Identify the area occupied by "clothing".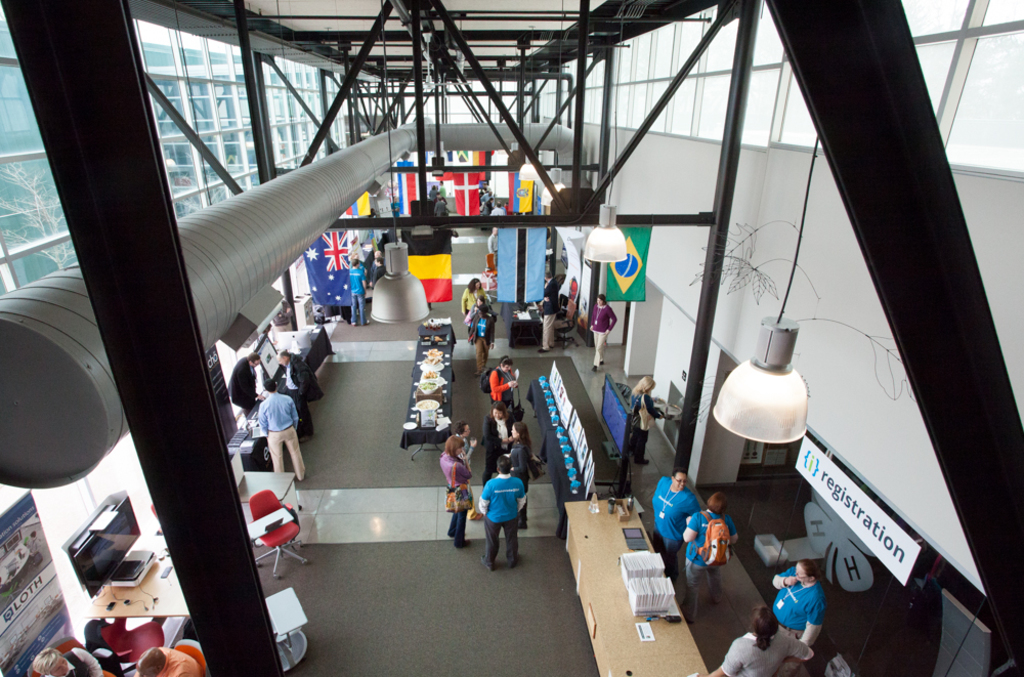
Area: box=[650, 482, 697, 559].
